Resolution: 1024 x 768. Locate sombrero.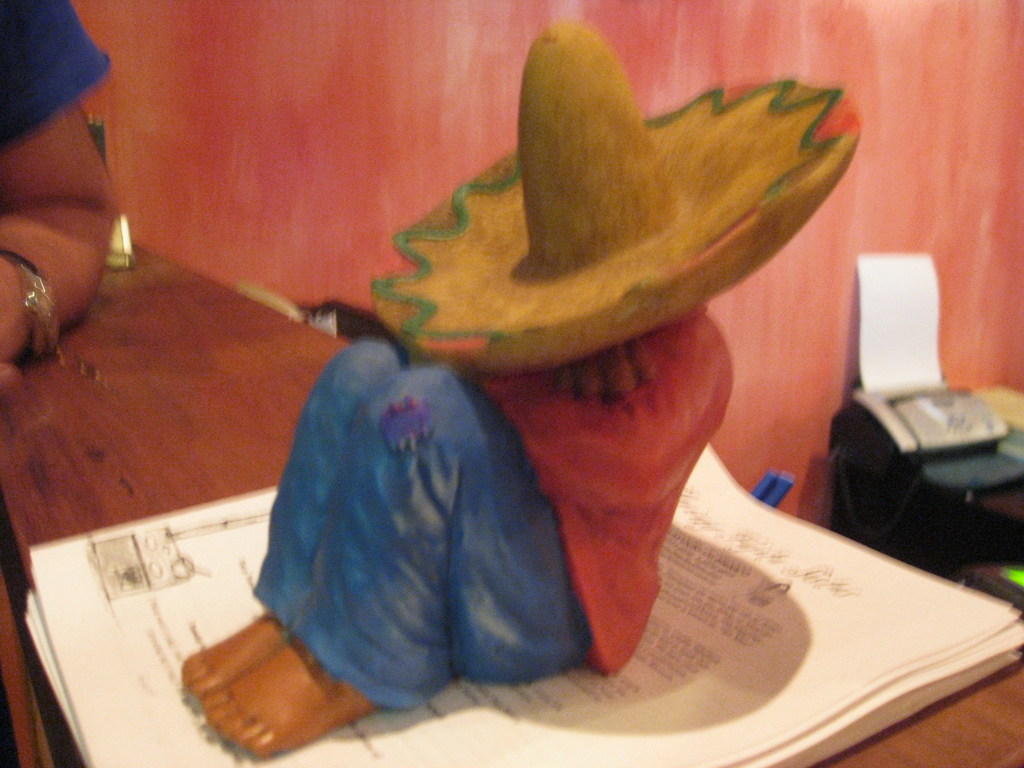
(157, 0, 929, 518).
